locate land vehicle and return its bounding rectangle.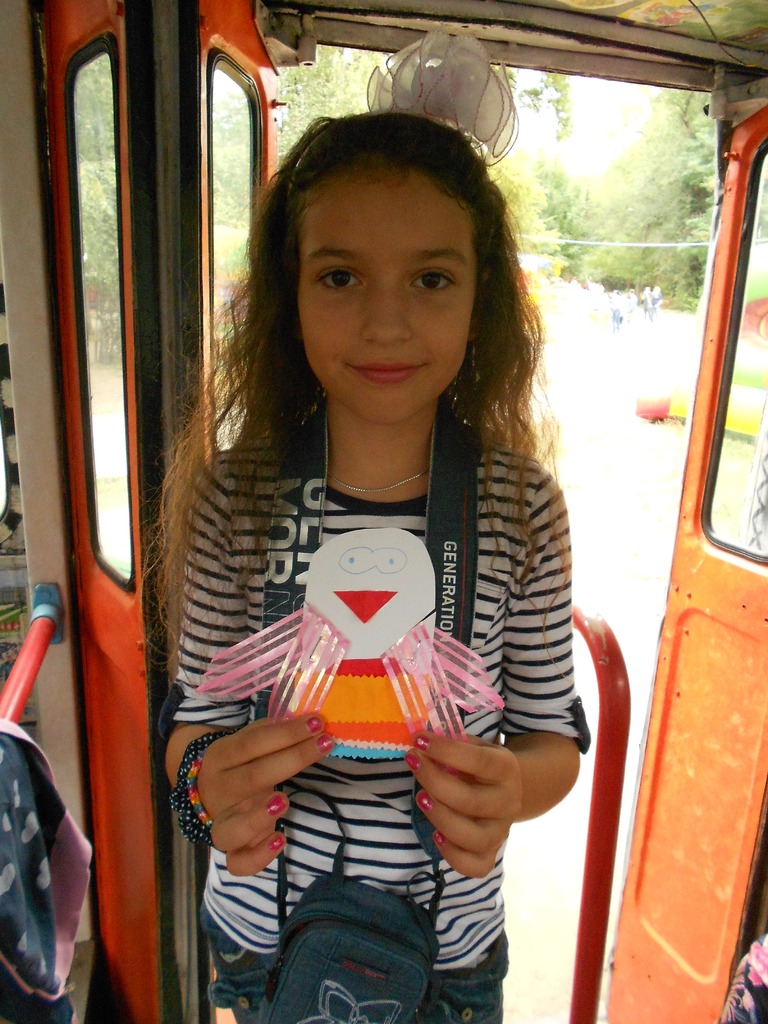
(left=0, top=0, right=767, bottom=1023).
